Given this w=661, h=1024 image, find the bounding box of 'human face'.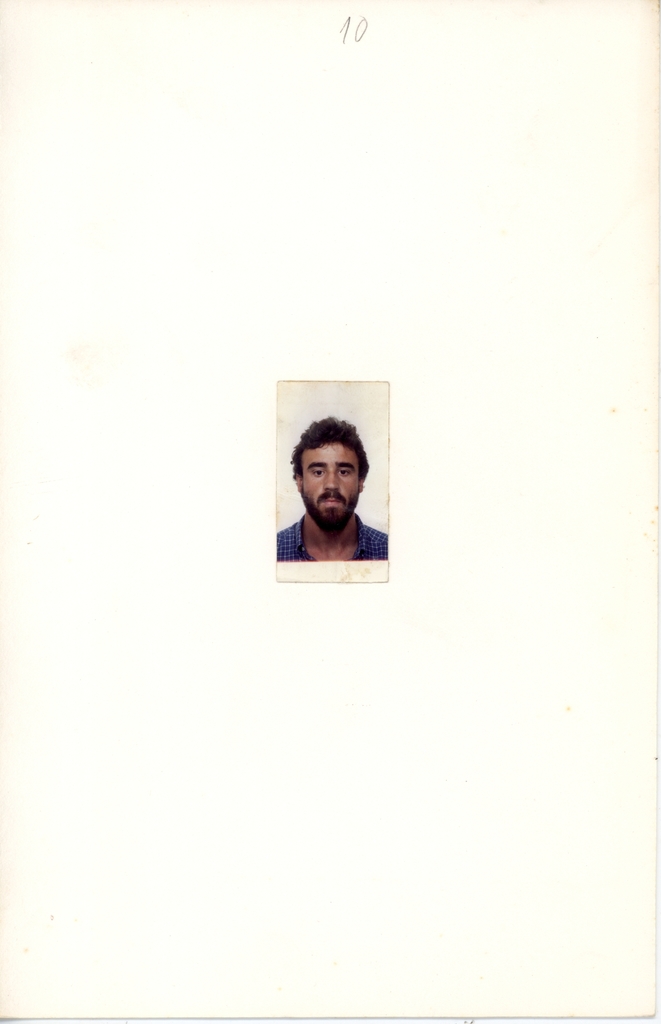
box=[298, 442, 359, 517].
